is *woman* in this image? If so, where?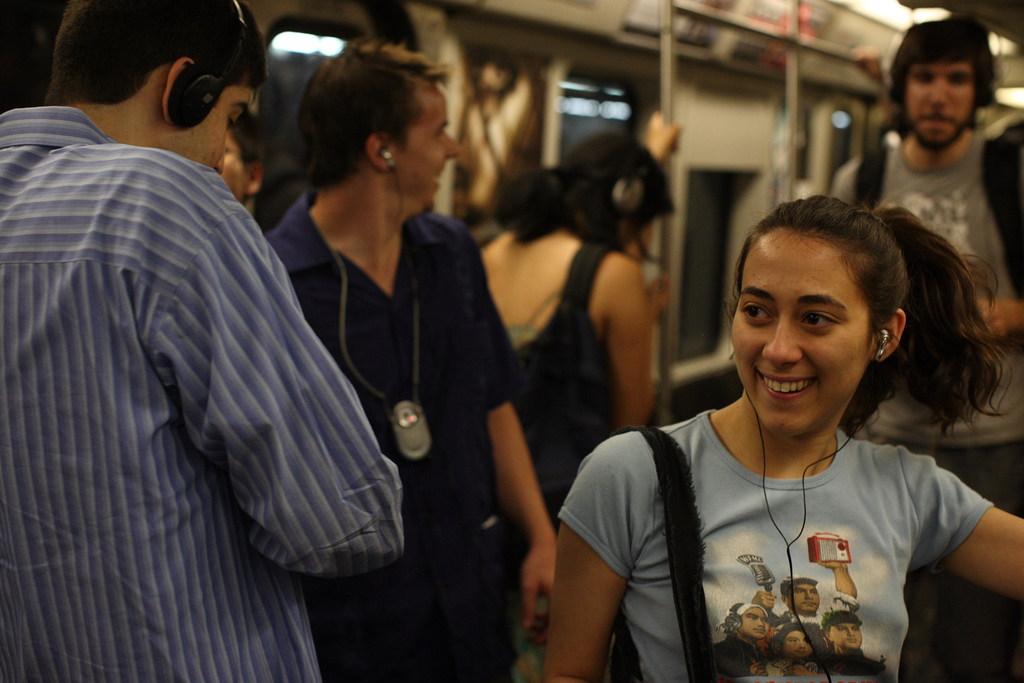
Yes, at (548,170,996,664).
